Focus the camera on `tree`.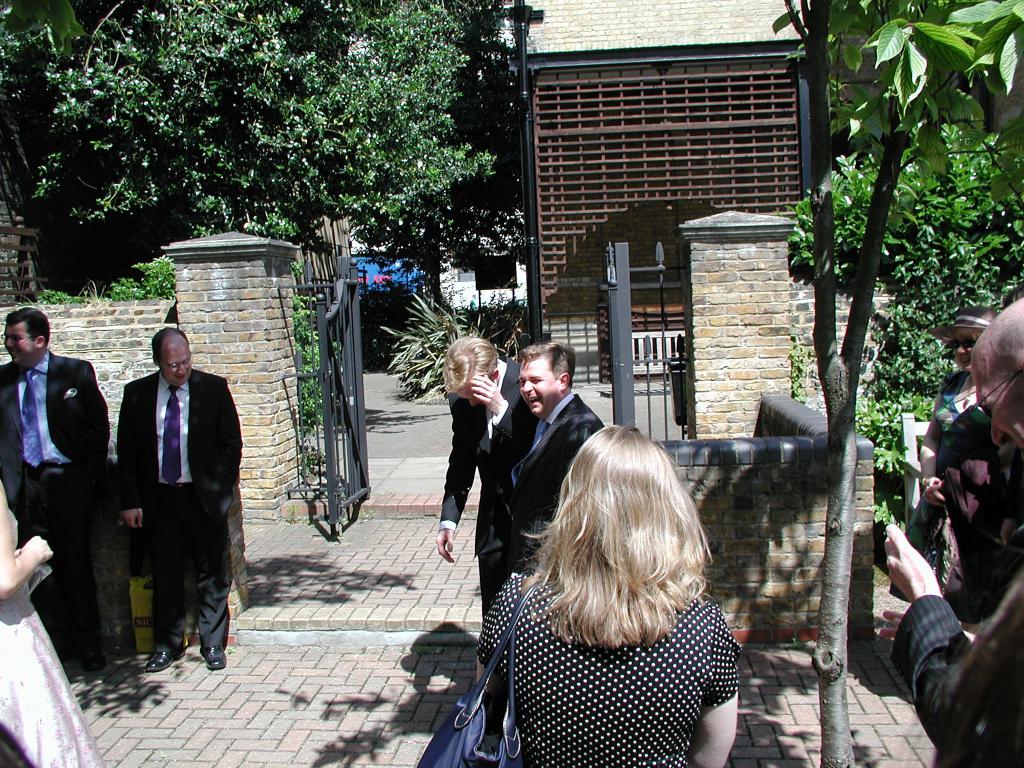
Focus region: locate(792, 118, 1023, 472).
